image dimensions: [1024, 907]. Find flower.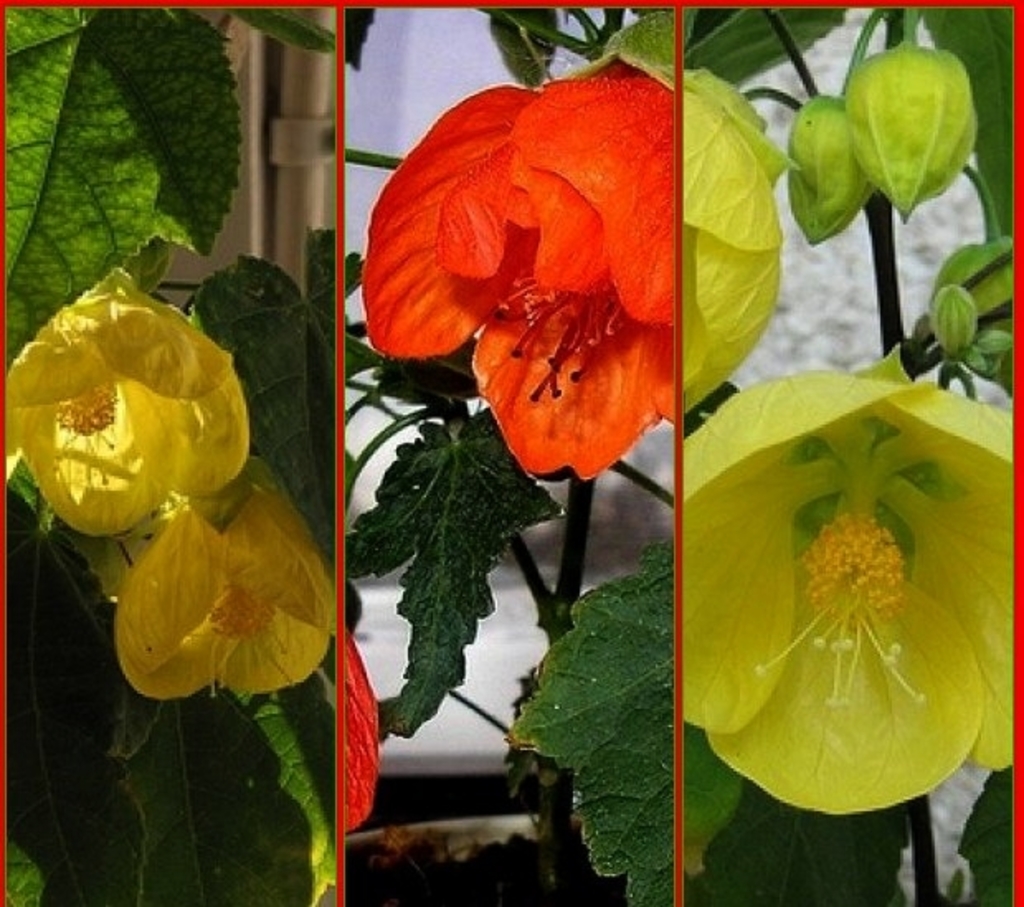
{"left": 682, "top": 66, "right": 786, "bottom": 415}.
